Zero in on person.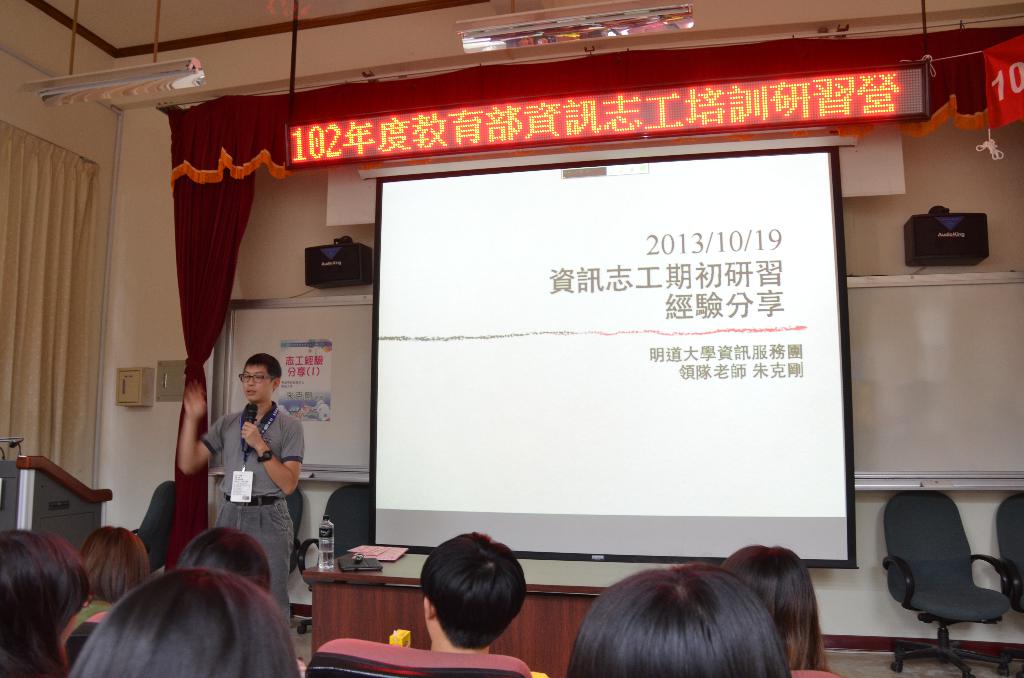
Zeroed in: {"left": 565, "top": 563, "right": 790, "bottom": 677}.
